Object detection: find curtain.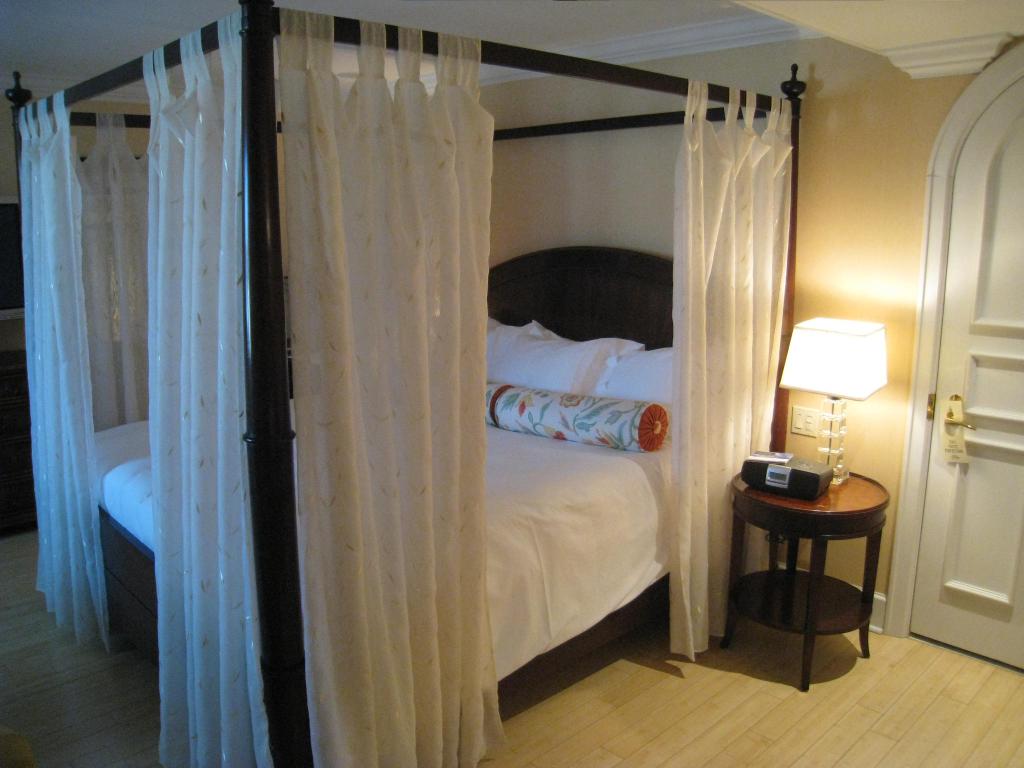
pyautogui.locateOnScreen(137, 17, 267, 767).
